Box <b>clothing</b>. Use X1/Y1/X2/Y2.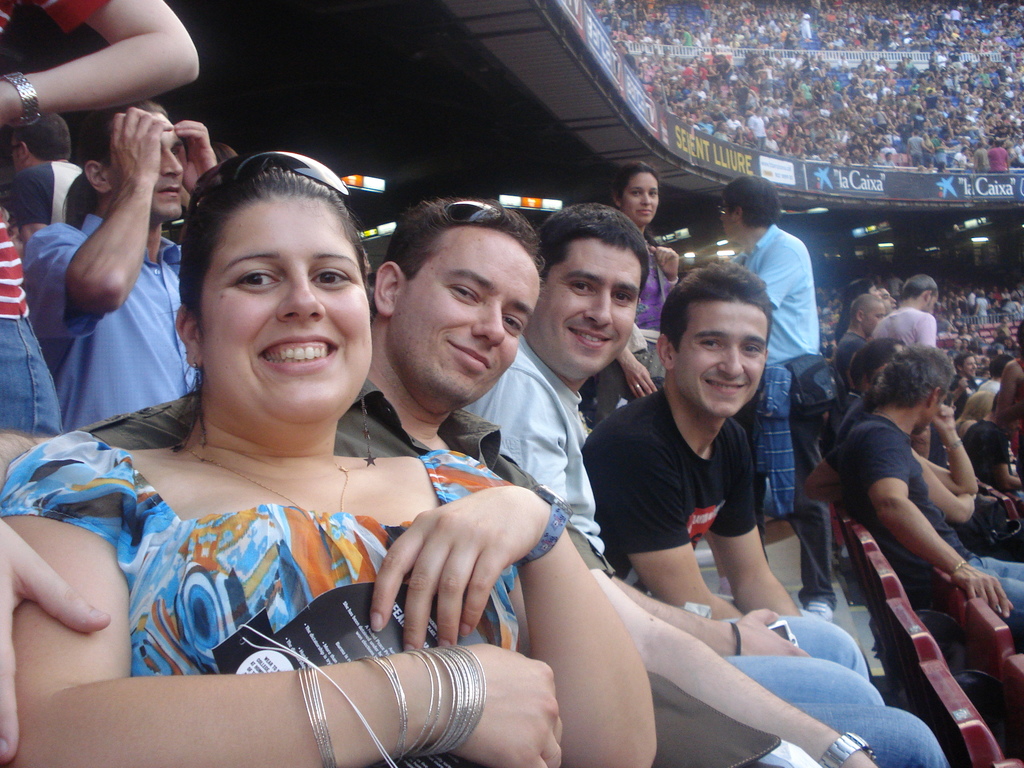
948/407/1023/496.
